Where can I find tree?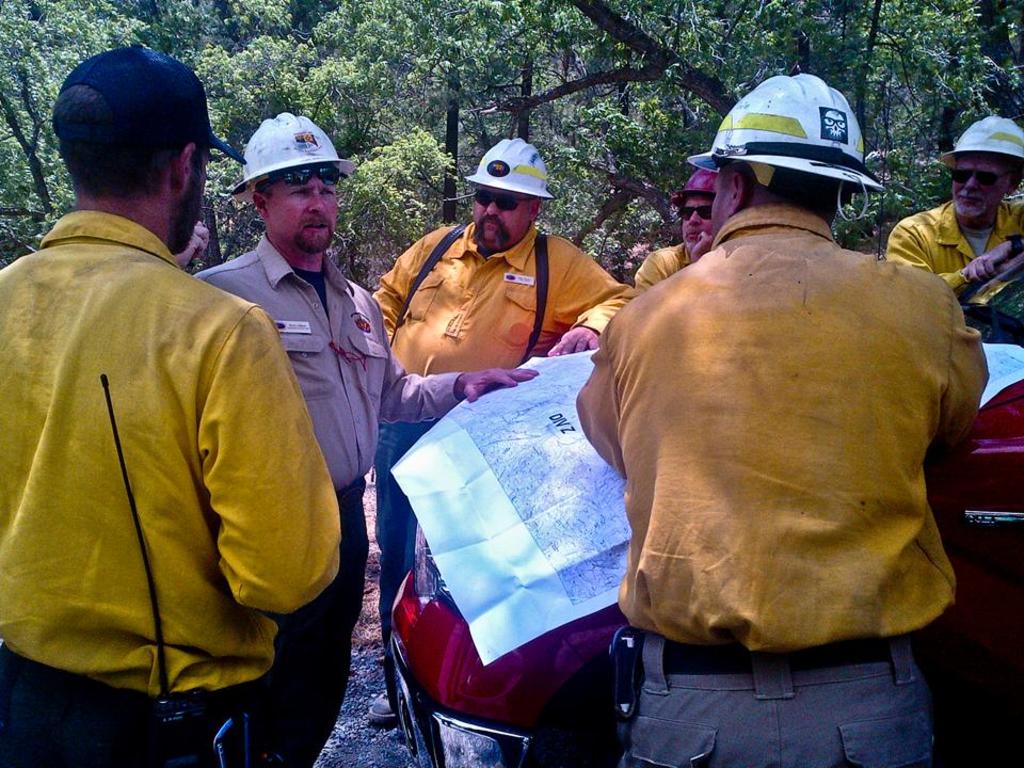
You can find it at <bbox>0, 0, 1023, 281</bbox>.
